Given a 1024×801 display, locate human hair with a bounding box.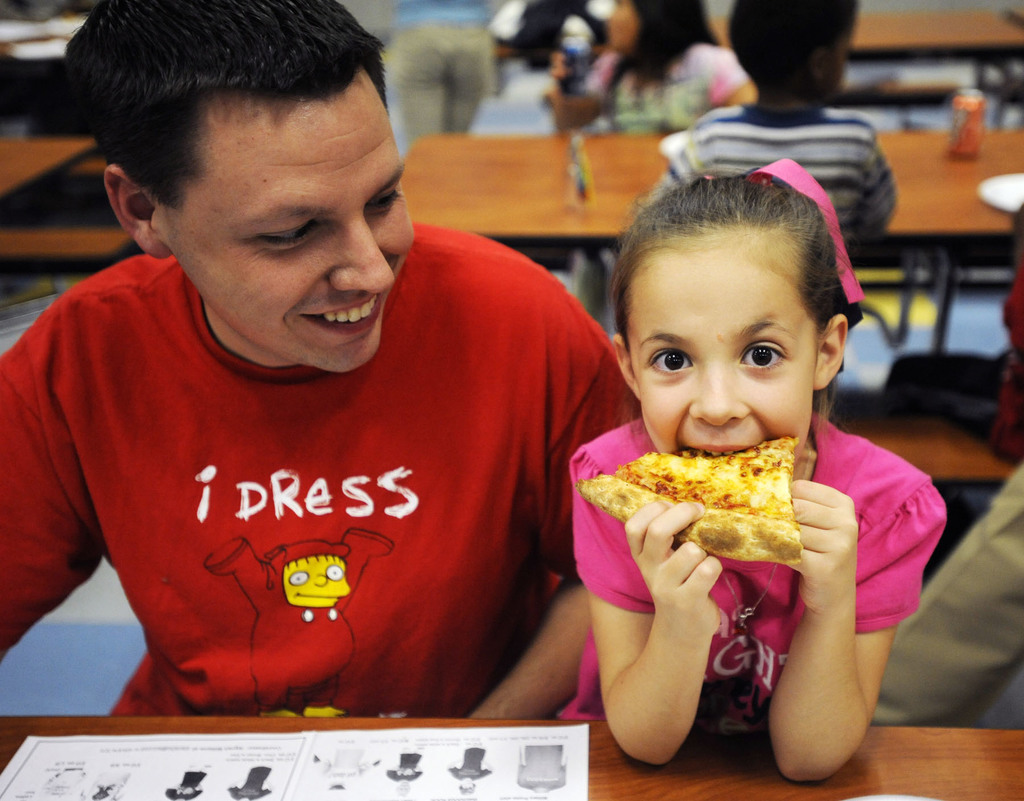
Located: locate(67, 0, 397, 280).
